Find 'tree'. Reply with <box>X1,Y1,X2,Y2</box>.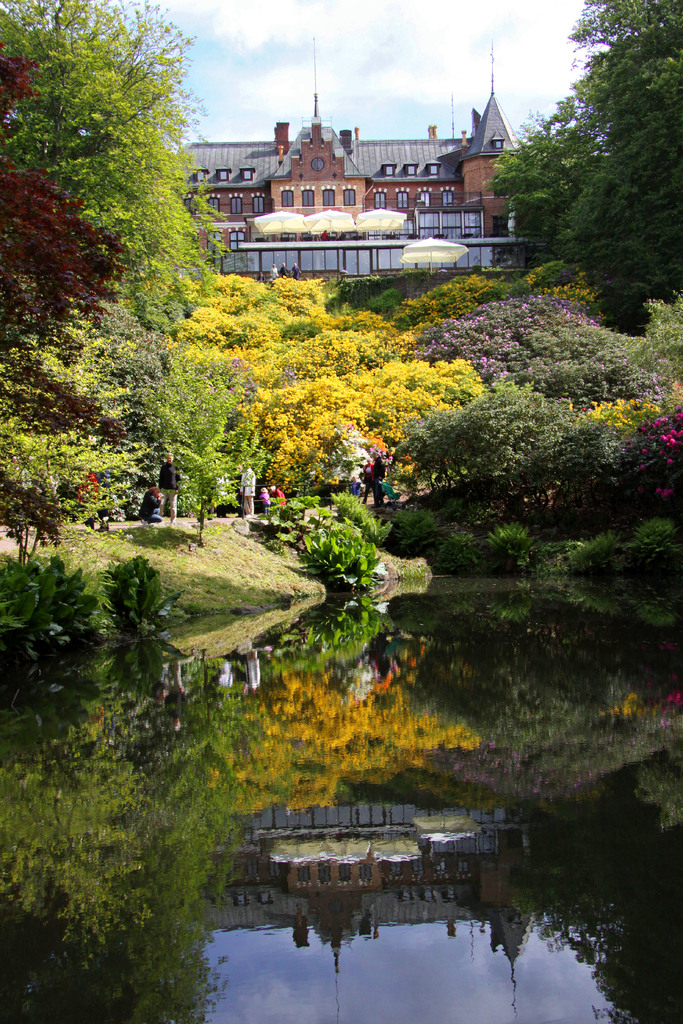
<box>492,0,682,328</box>.
